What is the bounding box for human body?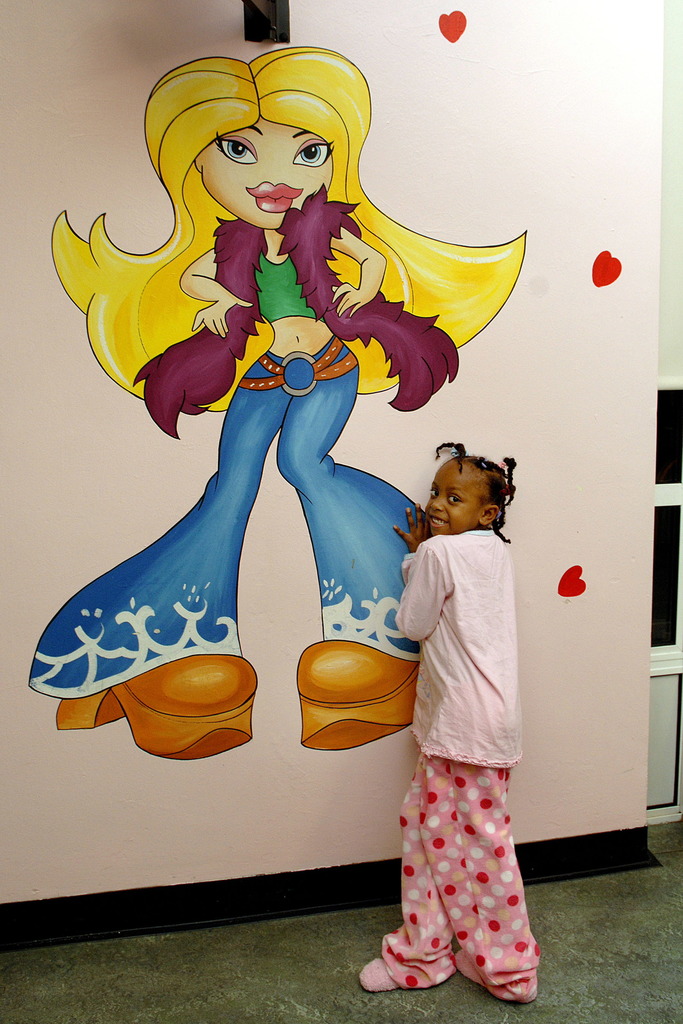
[x1=358, y1=499, x2=541, y2=1001].
